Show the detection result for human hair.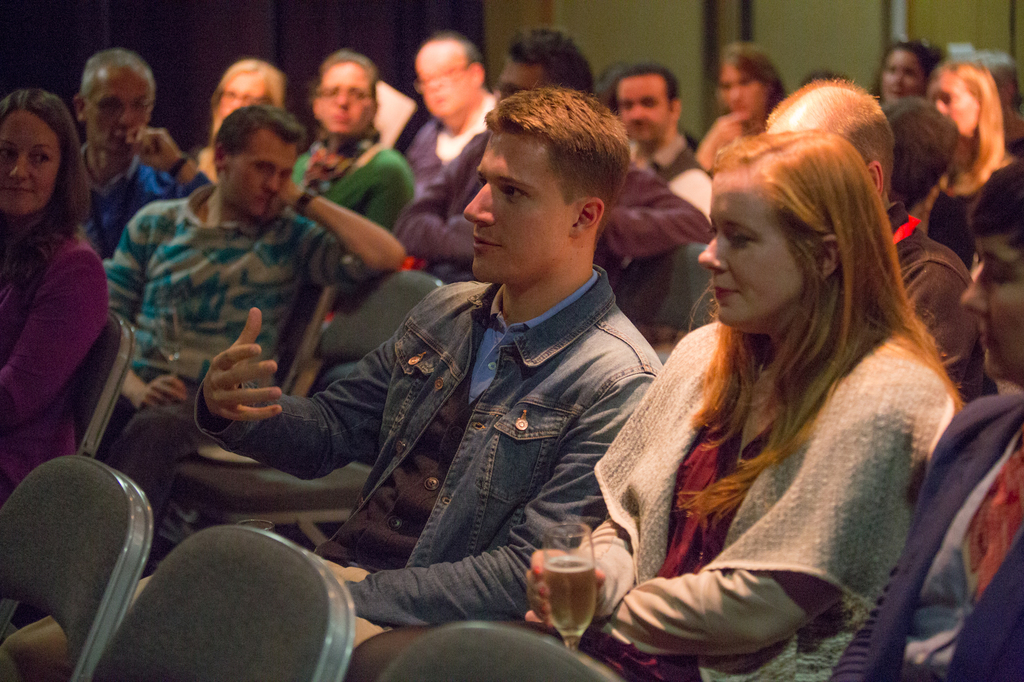
x1=206, y1=100, x2=307, y2=178.
